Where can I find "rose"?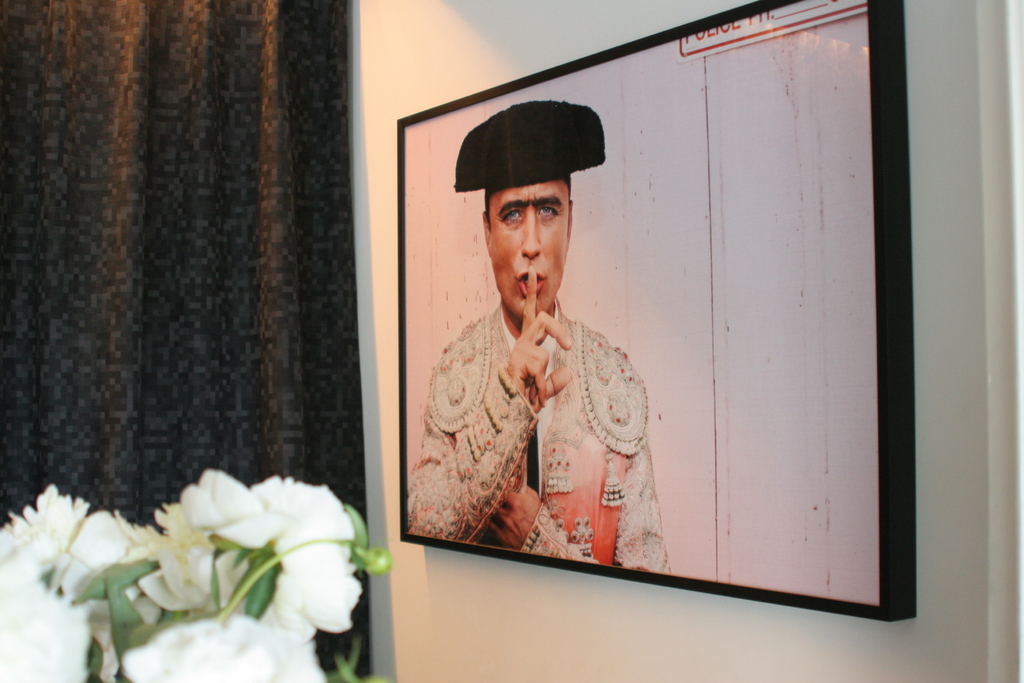
You can find it at bbox=[0, 466, 367, 682].
